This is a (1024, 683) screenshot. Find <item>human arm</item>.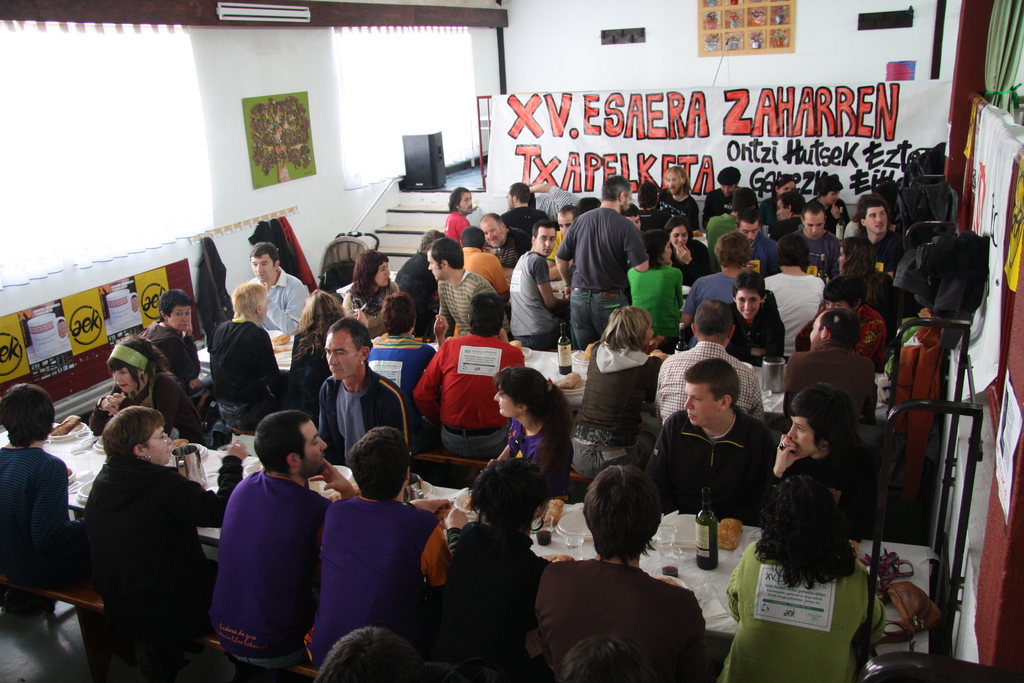
Bounding box: <bbox>408, 354, 442, 422</bbox>.
